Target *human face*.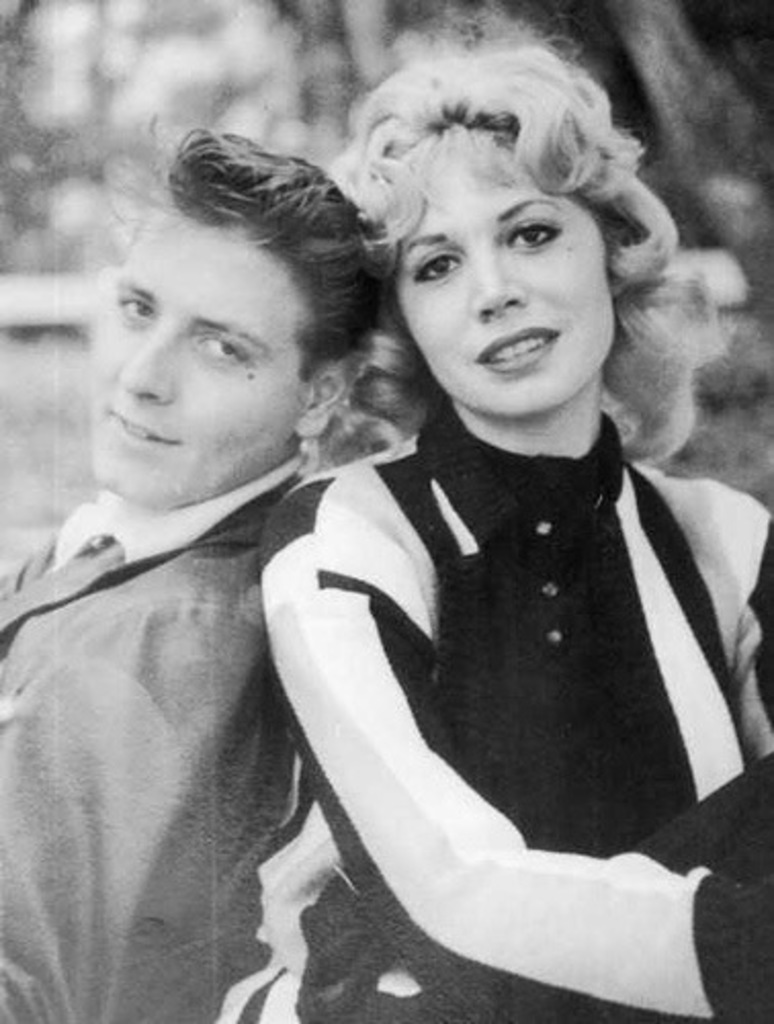
Target region: (385,119,608,422).
